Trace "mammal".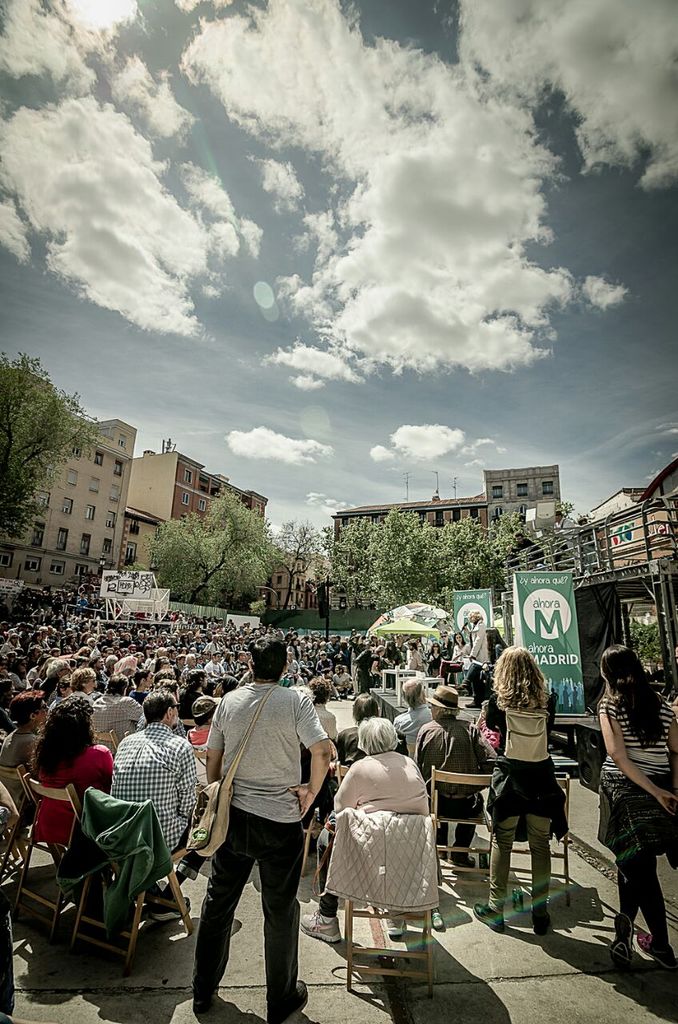
Traced to x1=481, y1=656, x2=584, y2=924.
